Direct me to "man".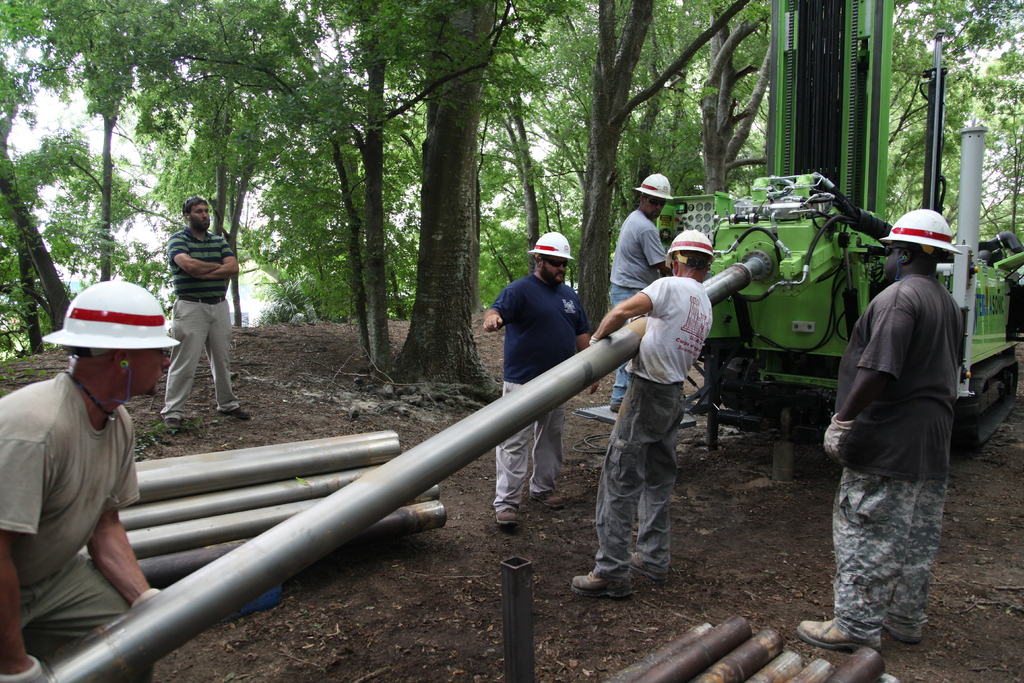
Direction: x1=3, y1=269, x2=180, y2=669.
